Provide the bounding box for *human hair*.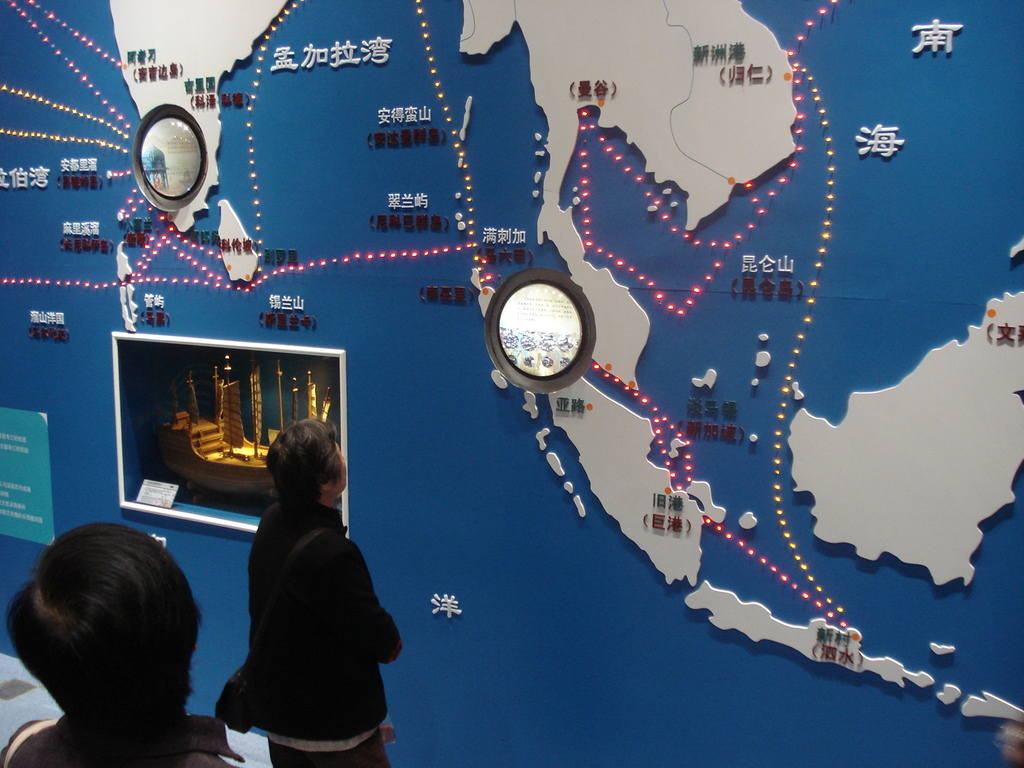
box(268, 416, 345, 518).
